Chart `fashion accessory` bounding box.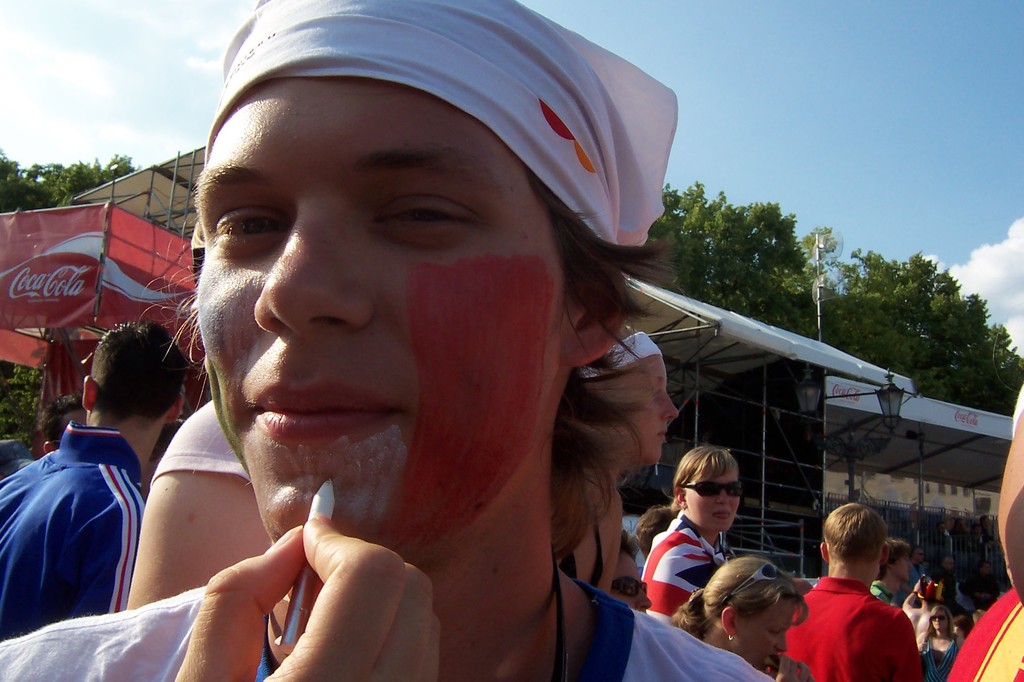
Charted: 203 0 678 251.
